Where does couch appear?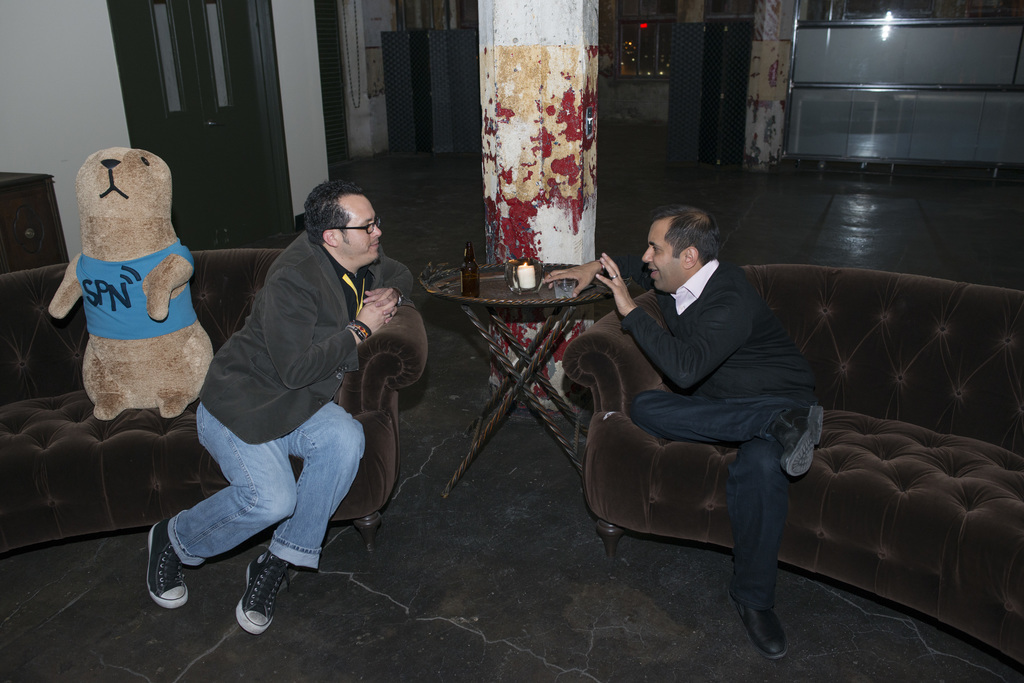
Appears at Rect(0, 241, 436, 549).
